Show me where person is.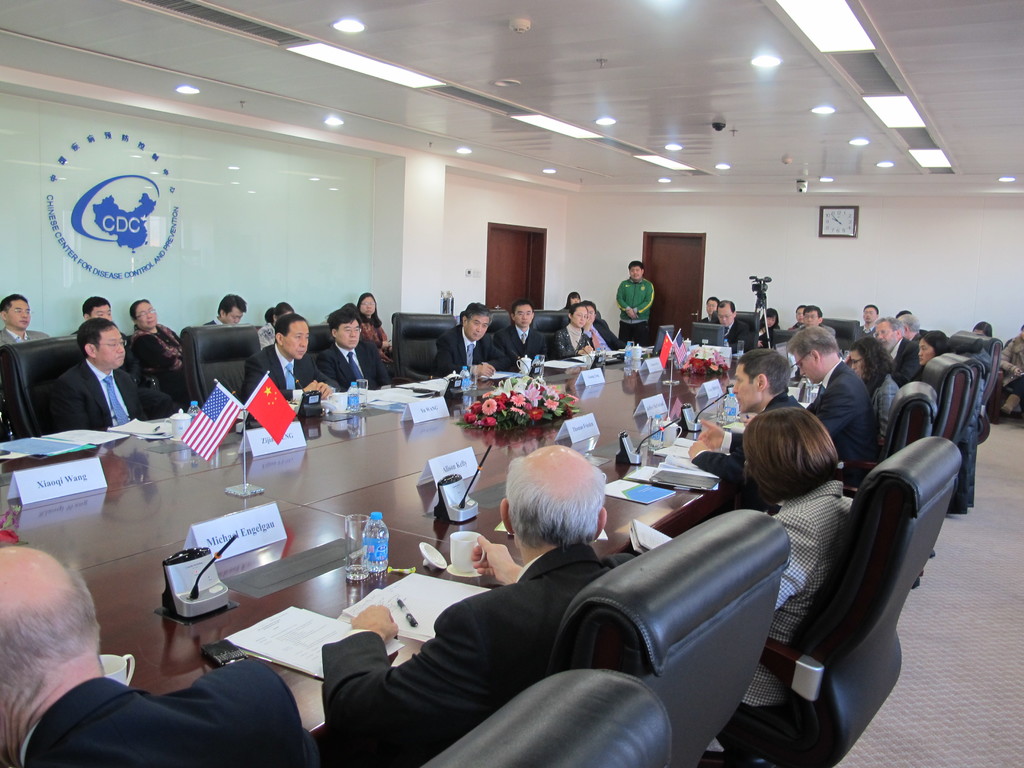
person is at pyautogui.locateOnScreen(857, 304, 878, 330).
